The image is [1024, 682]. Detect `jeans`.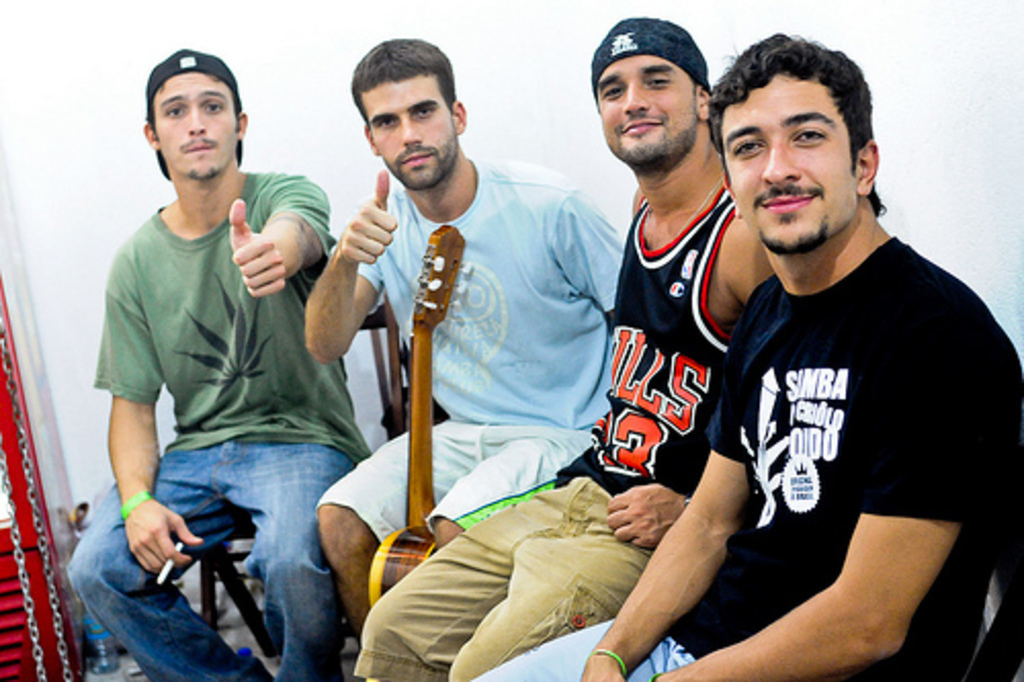
Detection: [x1=100, y1=453, x2=391, y2=681].
